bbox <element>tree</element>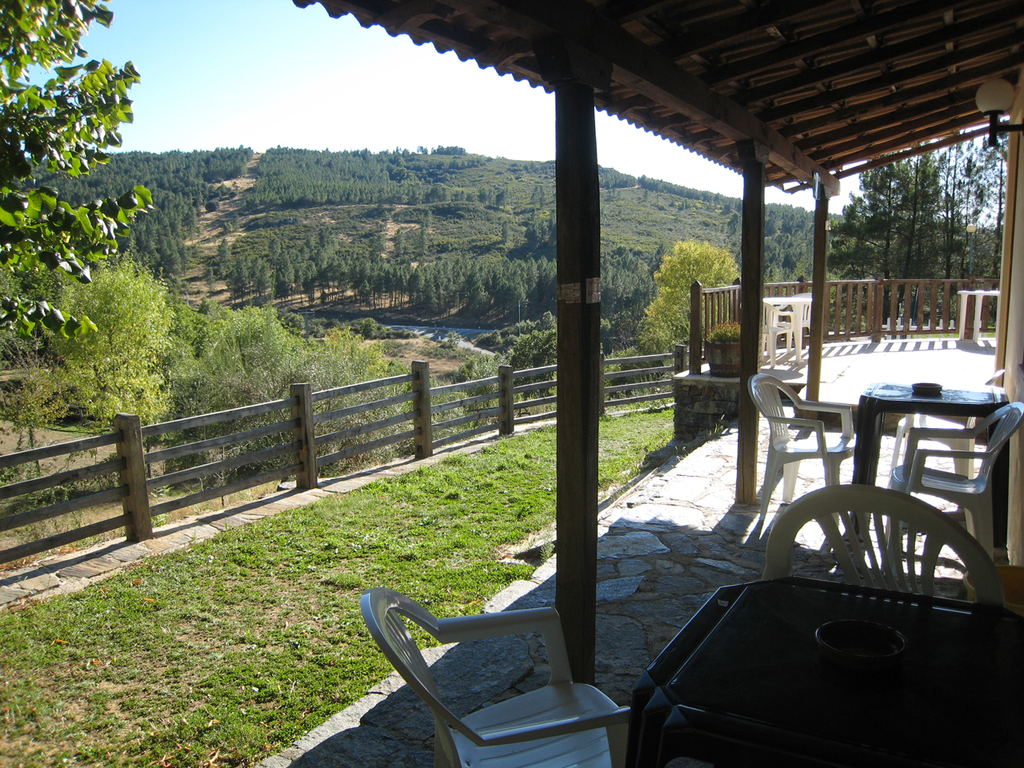
<bbox>728, 214, 742, 246</bbox>
